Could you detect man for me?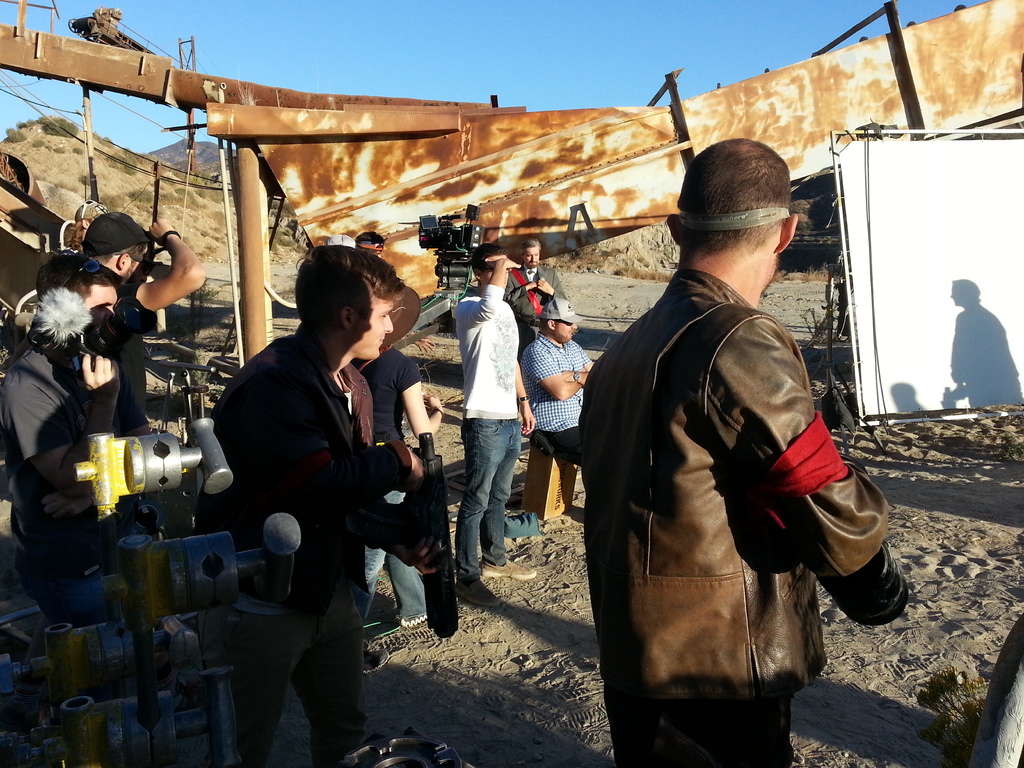
Detection result: BBox(210, 244, 456, 767).
